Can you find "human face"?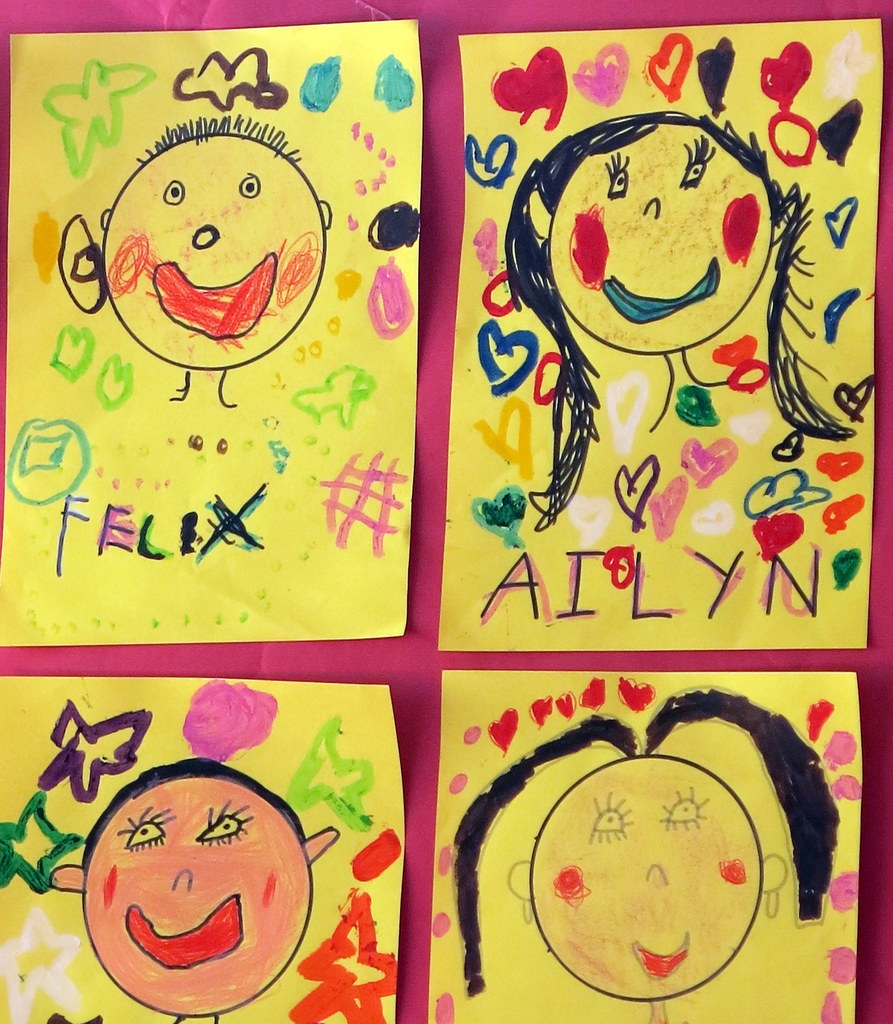
Yes, bounding box: x1=101, y1=134, x2=323, y2=368.
